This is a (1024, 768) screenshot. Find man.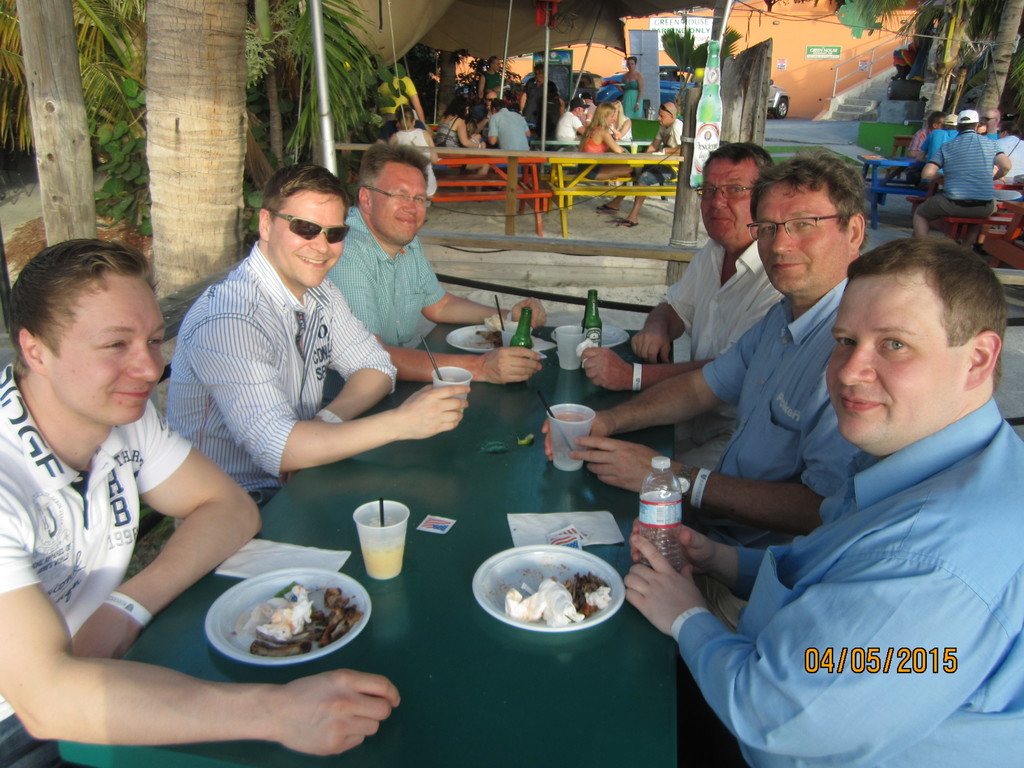
Bounding box: pyautogui.locateOnScreen(719, 216, 1023, 753).
